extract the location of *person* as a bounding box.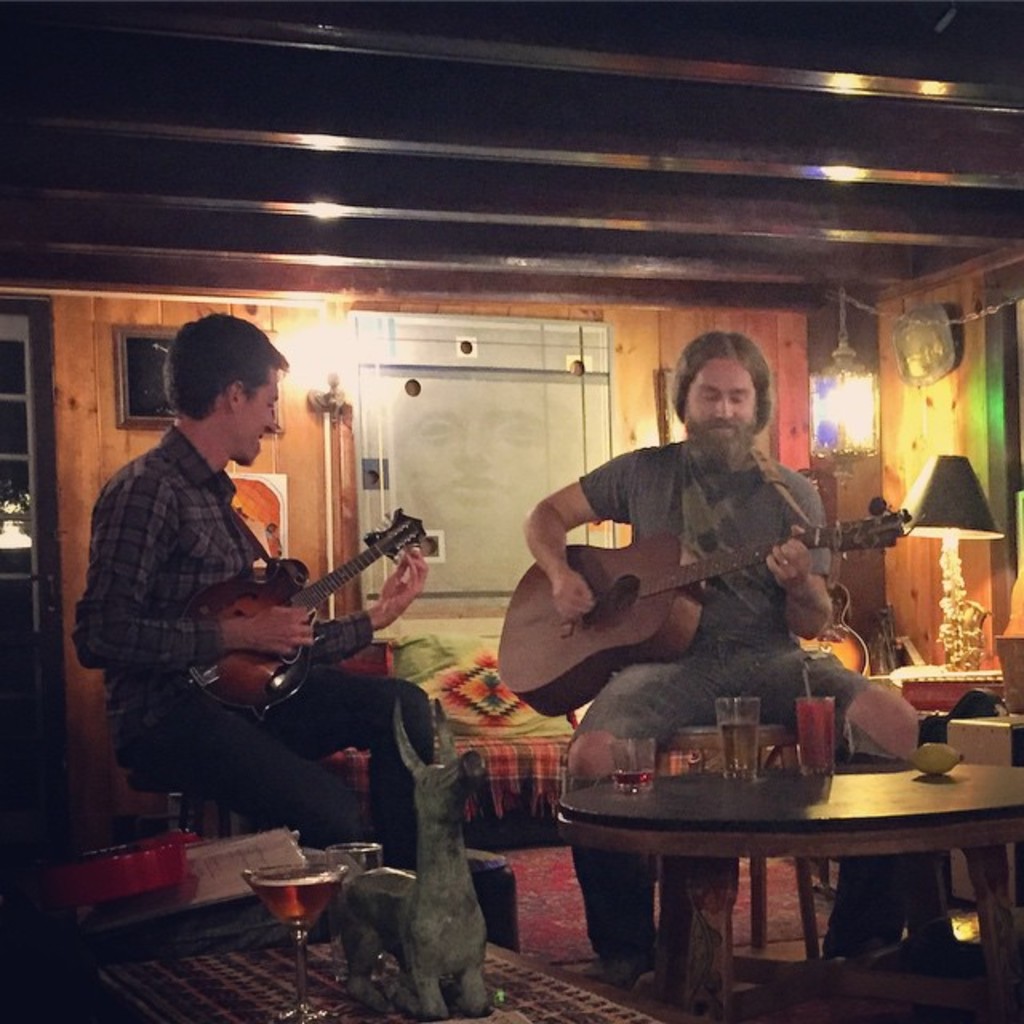
<bbox>75, 304, 450, 864</bbox>.
